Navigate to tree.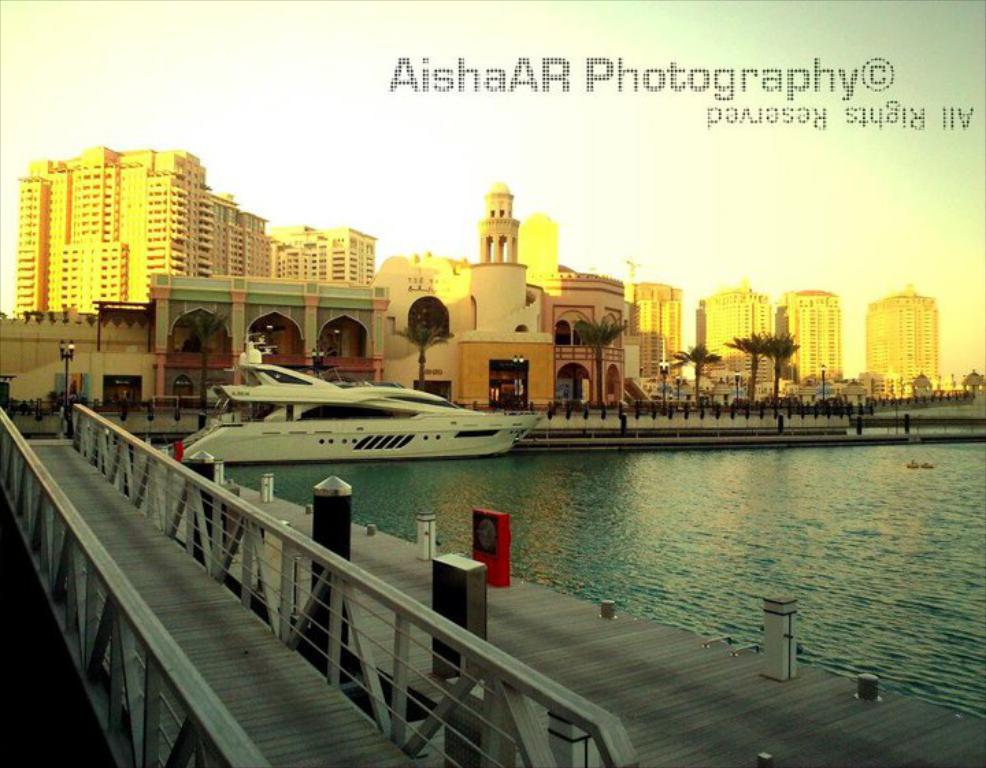
Navigation target: (740, 327, 802, 405).
